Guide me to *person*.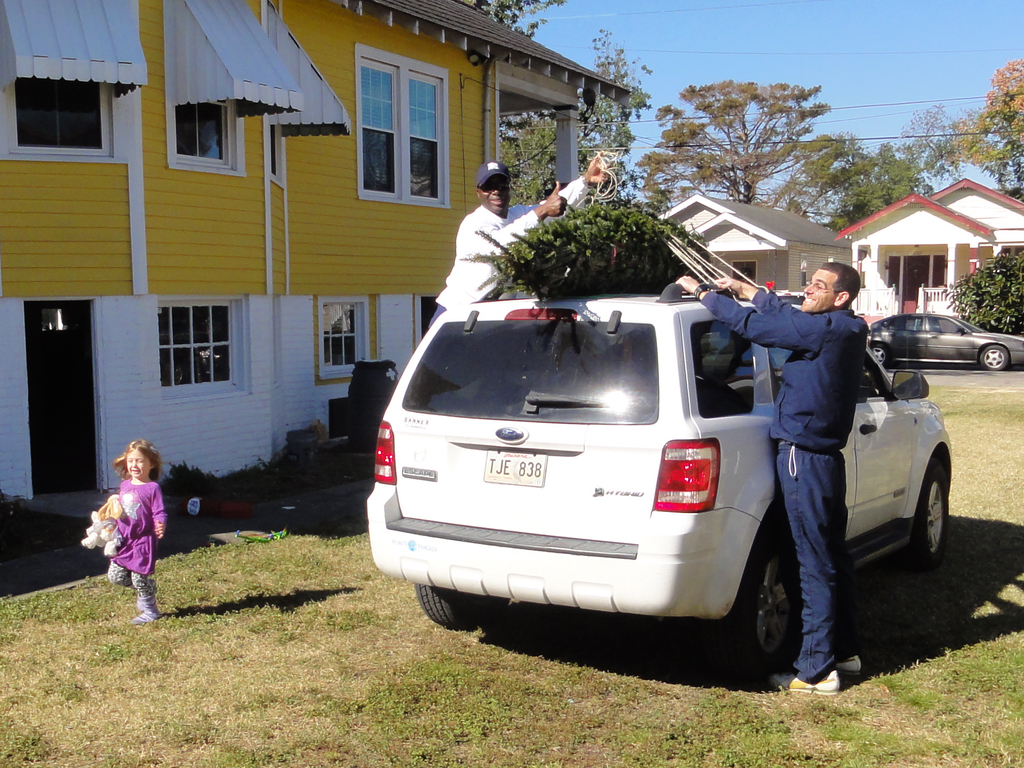
Guidance: select_region(424, 148, 616, 333).
